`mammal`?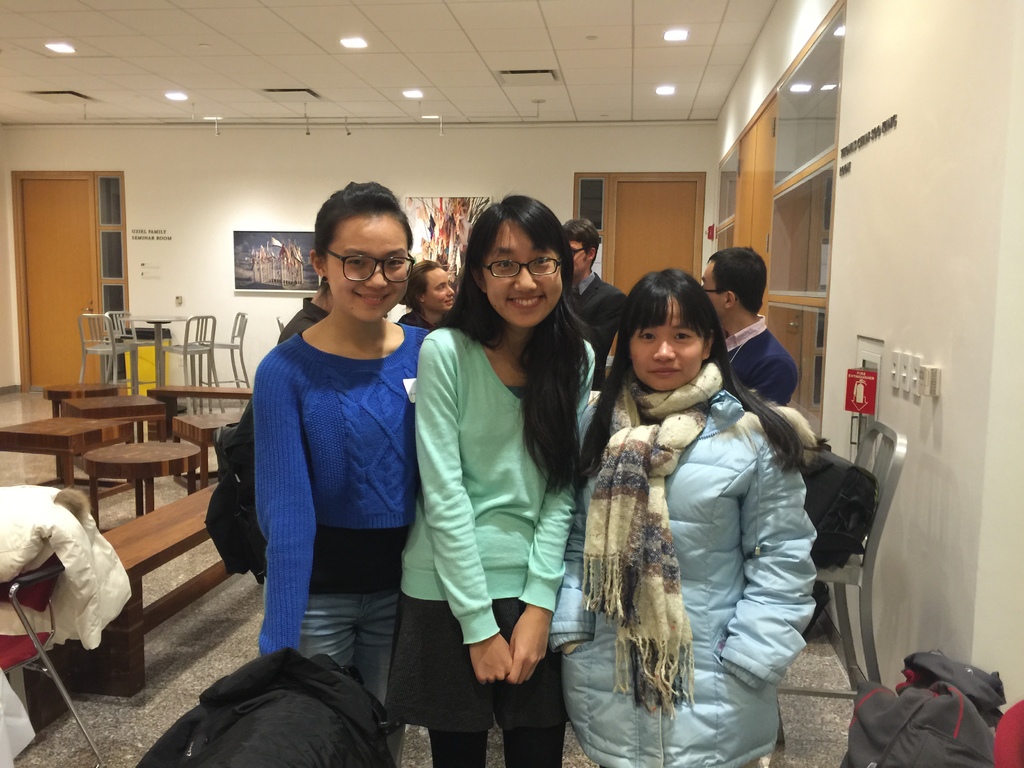
box(397, 261, 455, 333)
